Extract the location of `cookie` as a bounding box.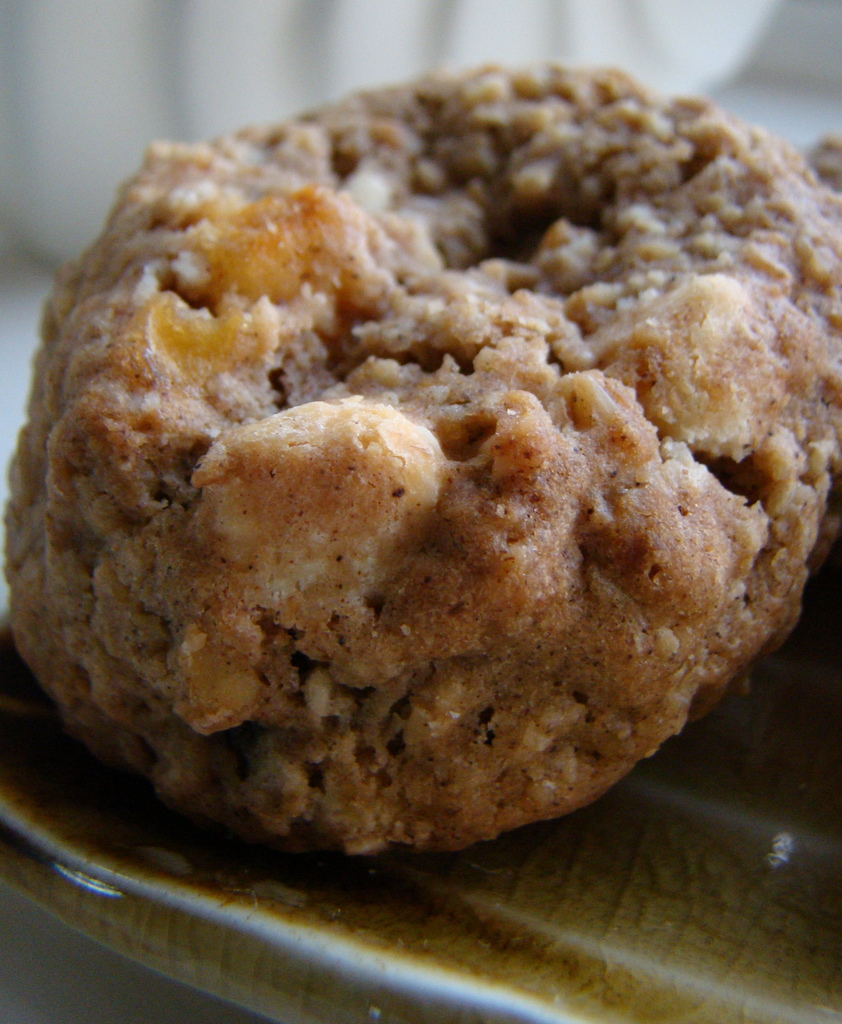
detection(2, 59, 841, 863).
